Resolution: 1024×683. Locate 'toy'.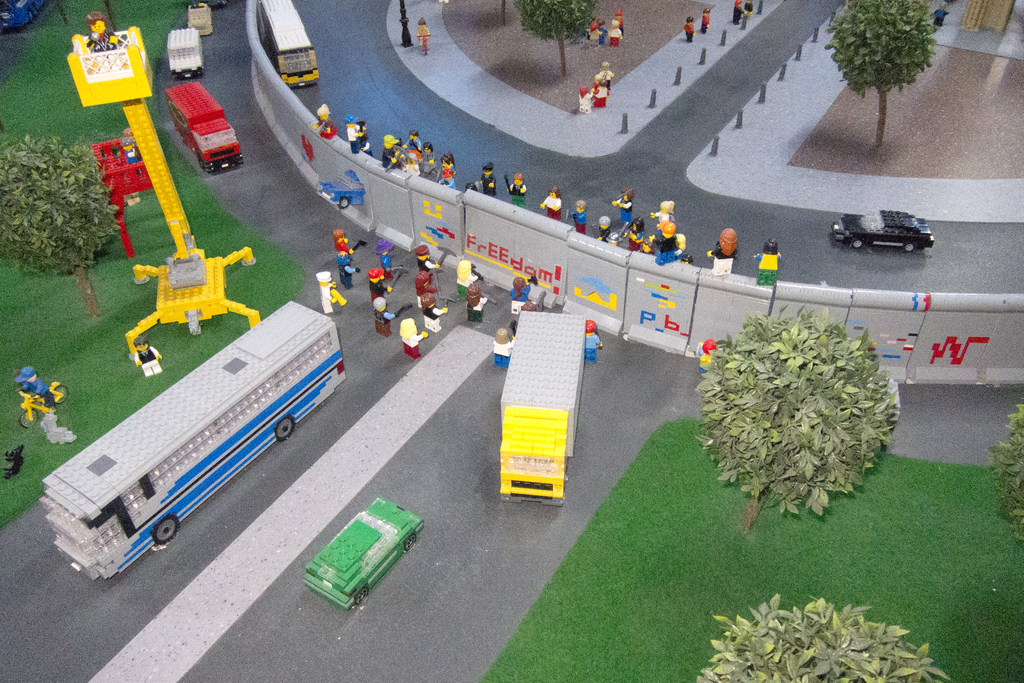
(416,18,431,55).
